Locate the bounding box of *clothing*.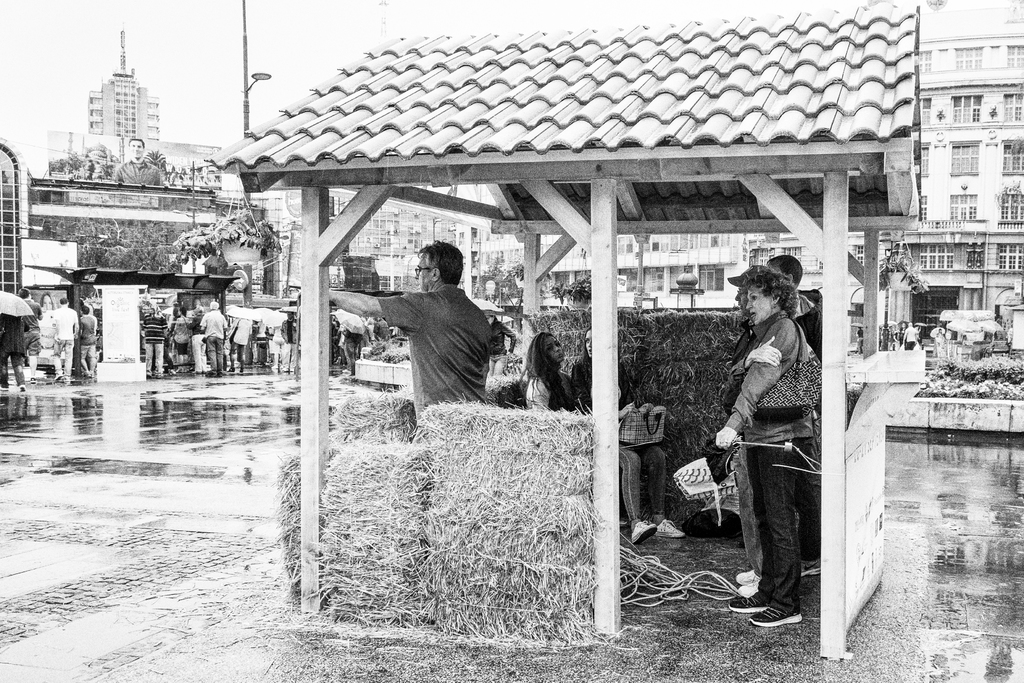
Bounding box: [204,338,228,375].
